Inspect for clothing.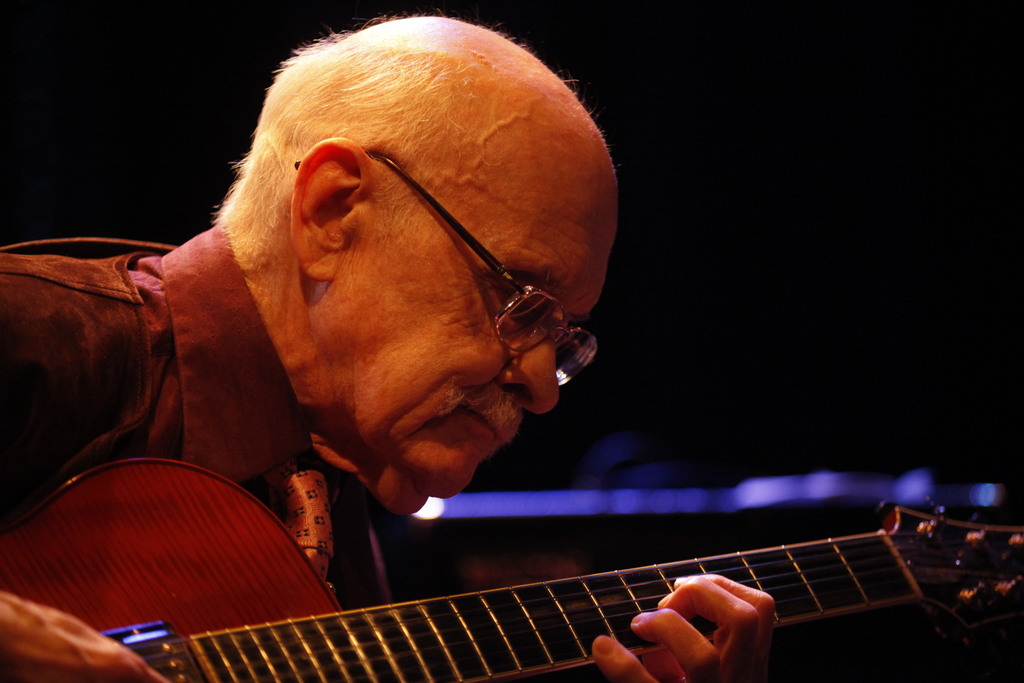
Inspection: {"x1": 13, "y1": 155, "x2": 374, "y2": 571}.
